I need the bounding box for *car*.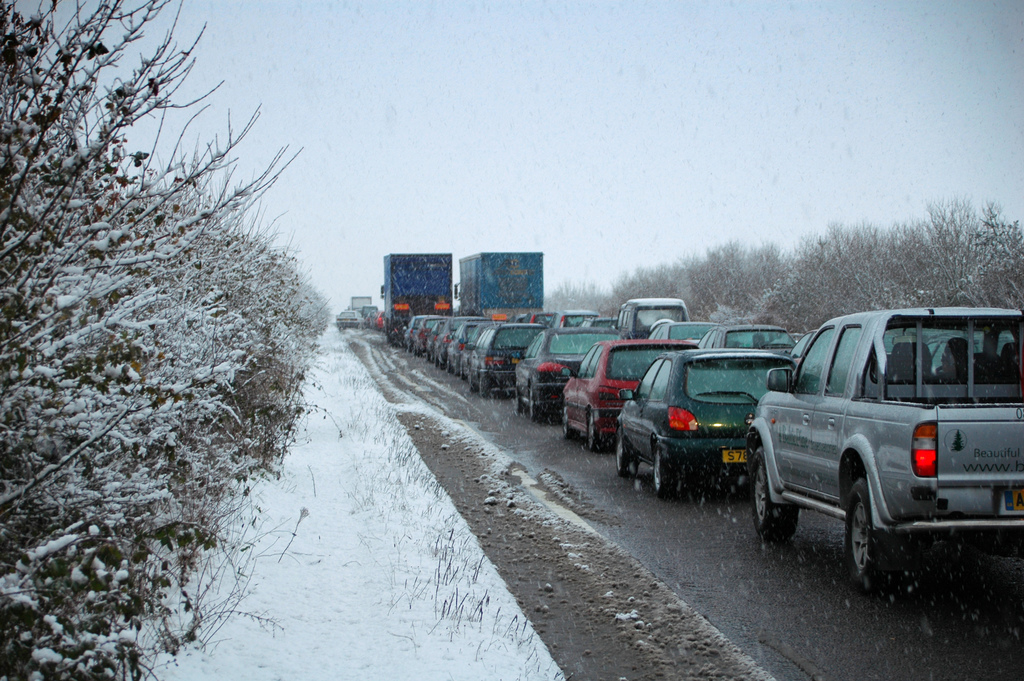
Here it is: <box>406,311,428,351</box>.
